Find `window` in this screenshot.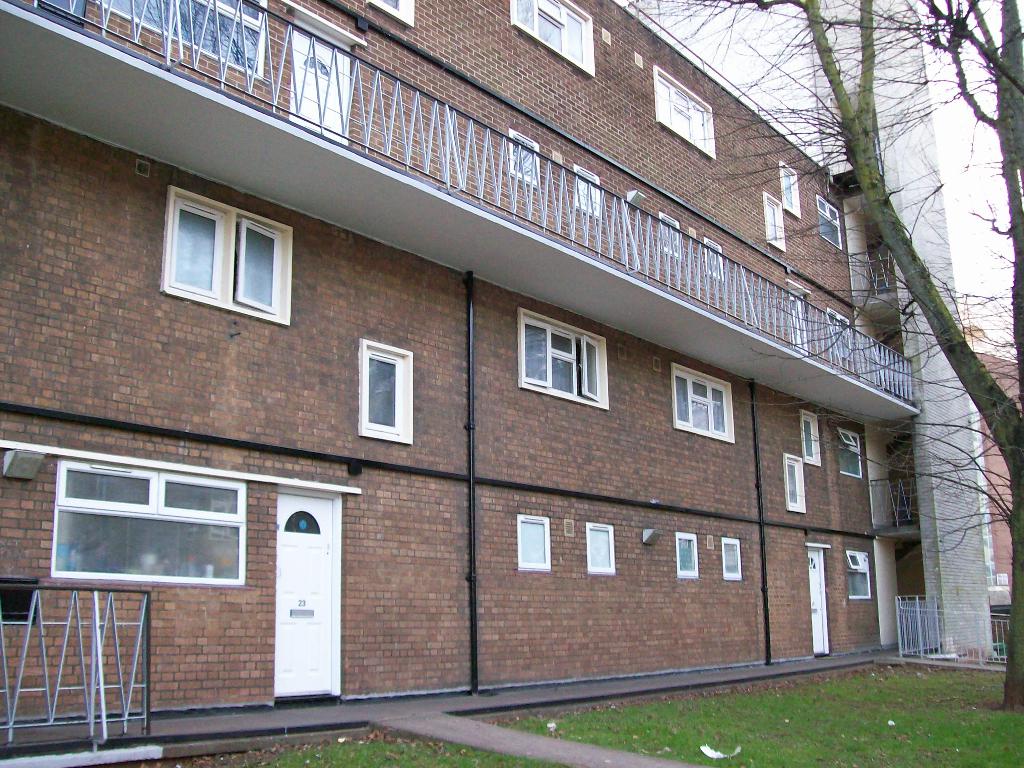
The bounding box for `window` is region(665, 524, 703, 586).
